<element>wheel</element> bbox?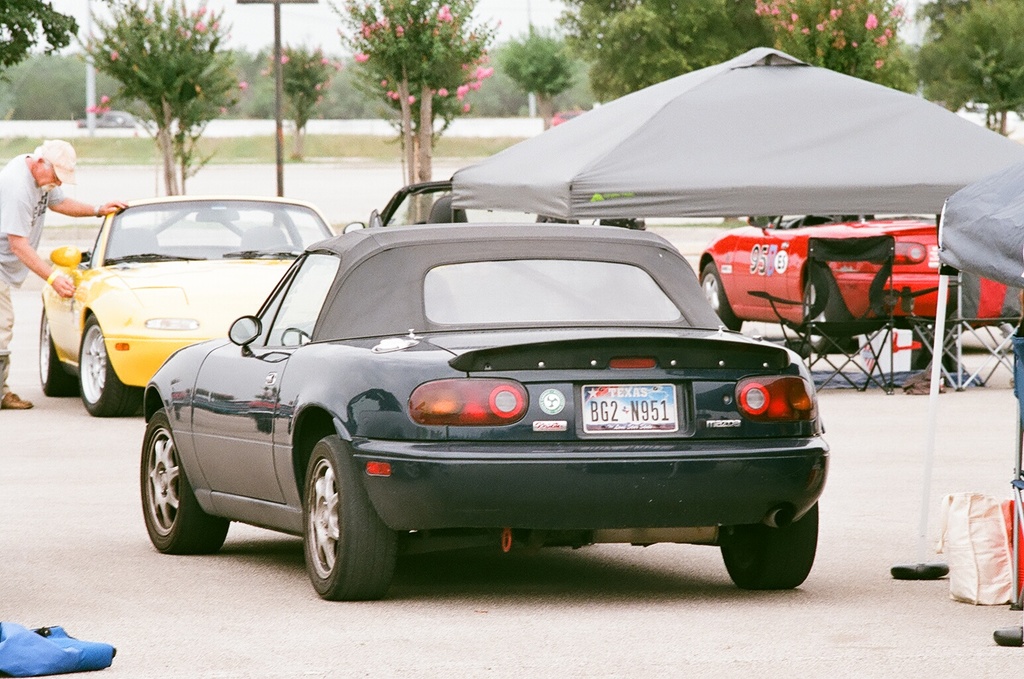
left=286, top=434, right=384, bottom=601
